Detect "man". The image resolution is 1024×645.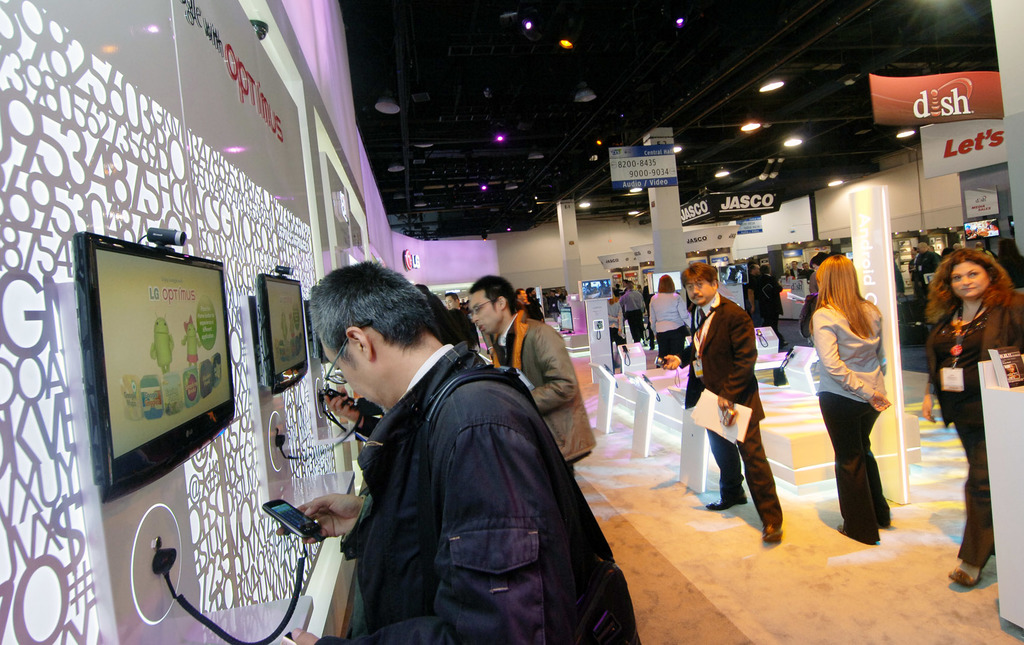
Rect(441, 289, 484, 354).
